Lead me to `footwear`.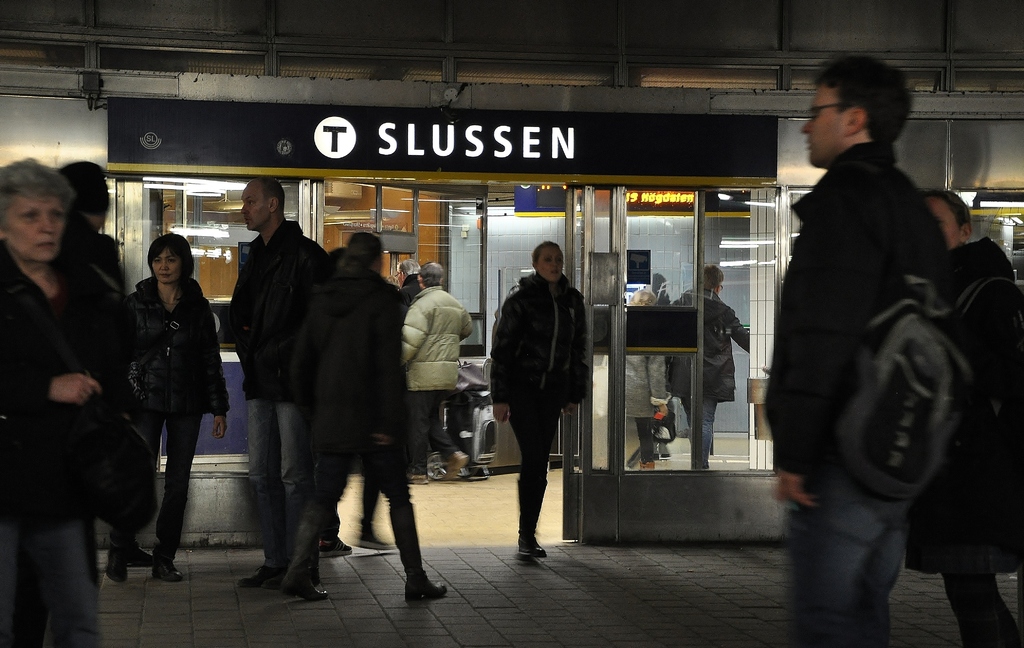
Lead to <region>320, 538, 351, 555</region>.
